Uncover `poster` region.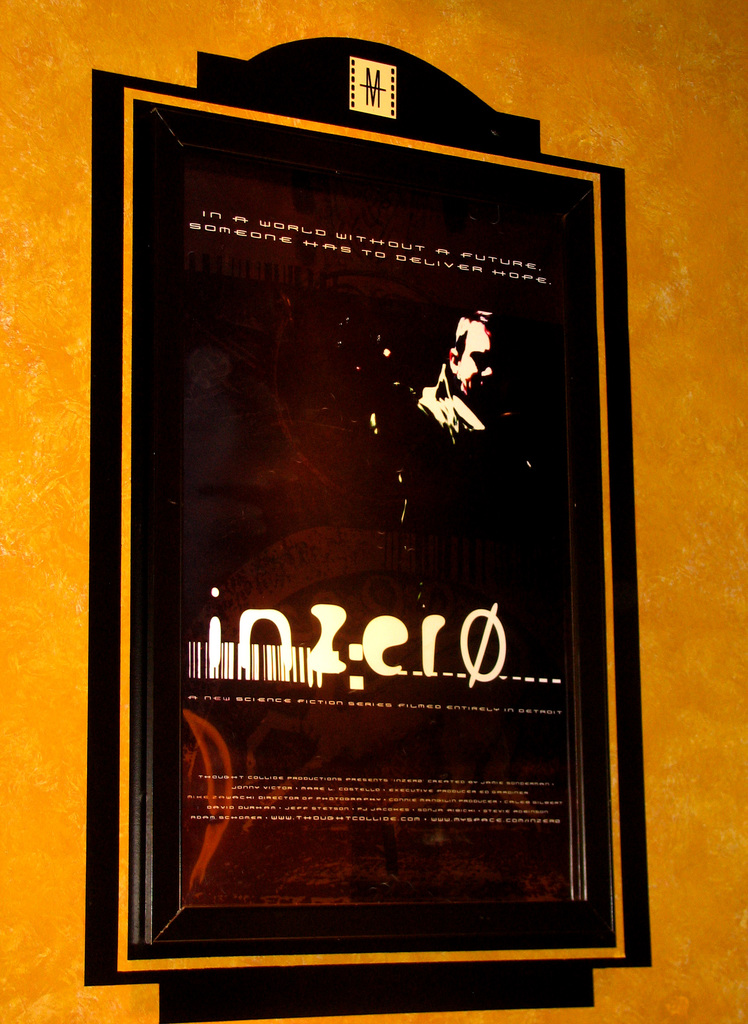
Uncovered: box(0, 1, 747, 1021).
